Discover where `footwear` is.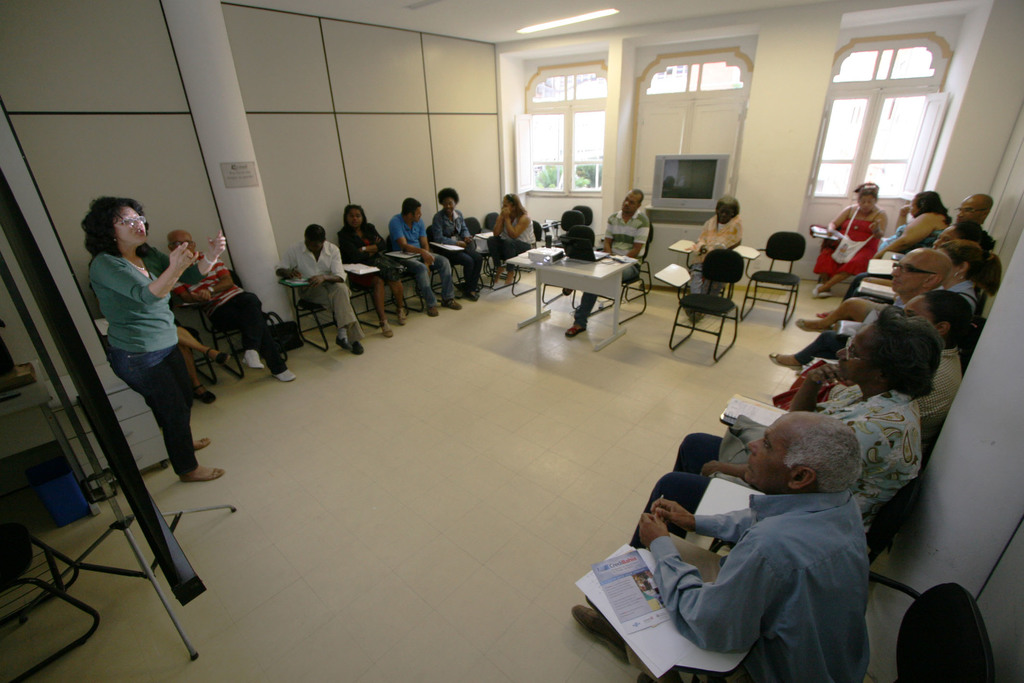
Discovered at box(770, 352, 803, 367).
